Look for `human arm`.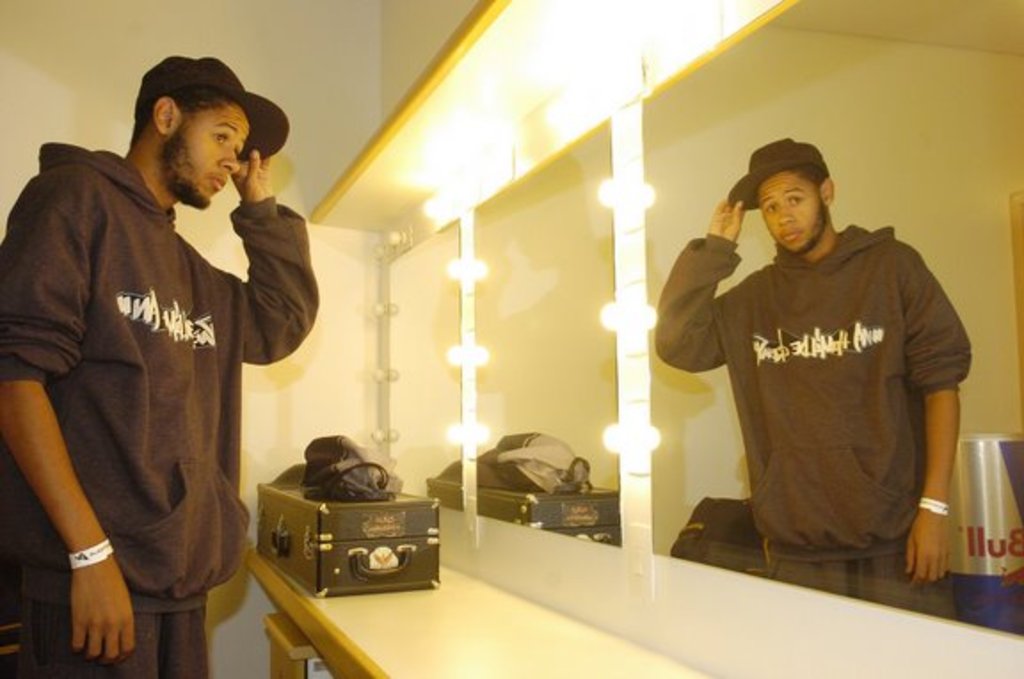
Found: [left=228, top=149, right=320, bottom=377].
